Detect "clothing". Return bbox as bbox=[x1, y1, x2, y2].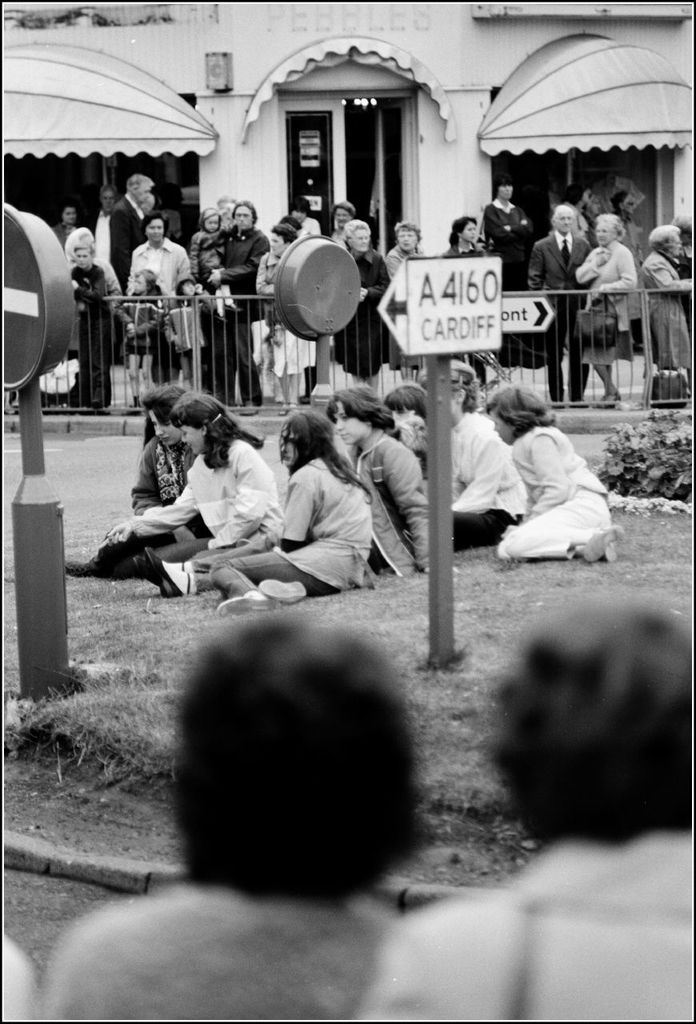
bbox=[203, 221, 270, 407].
